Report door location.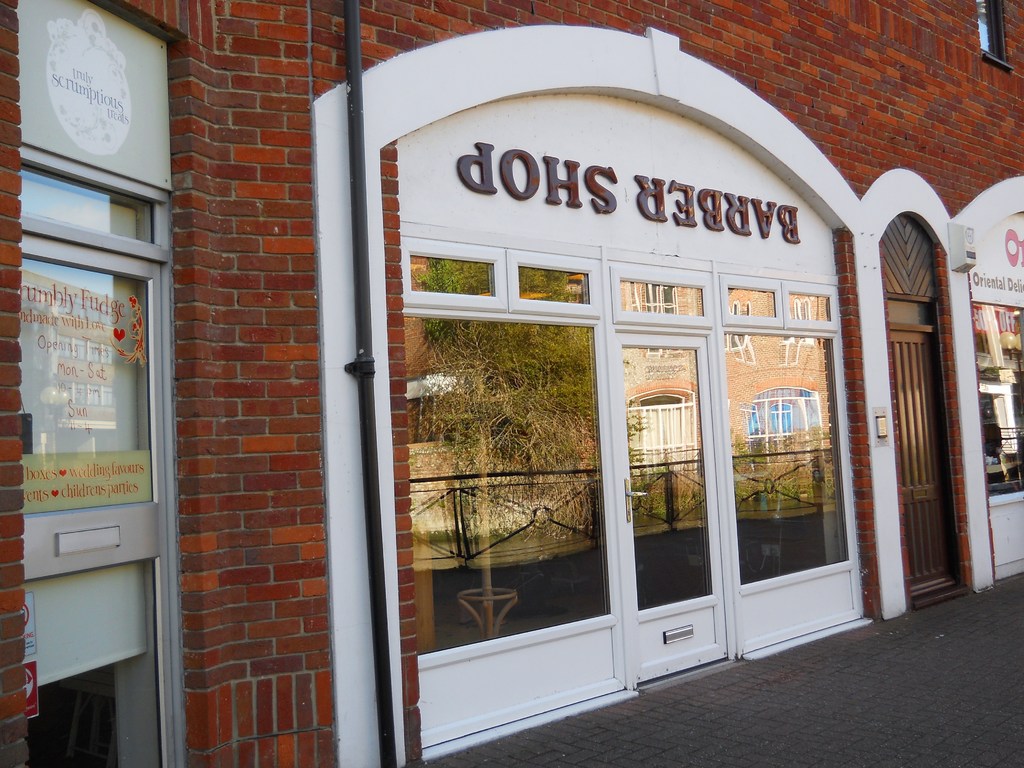
Report: [31,108,164,734].
